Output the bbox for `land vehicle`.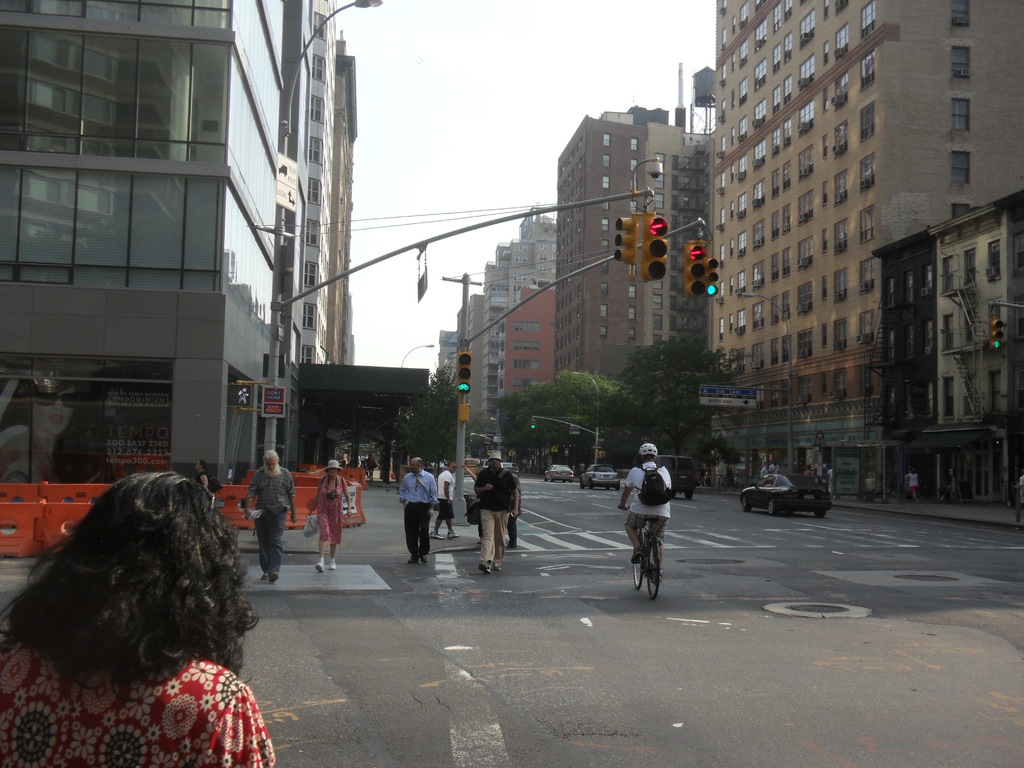
x1=500 y1=459 x2=520 y2=479.
